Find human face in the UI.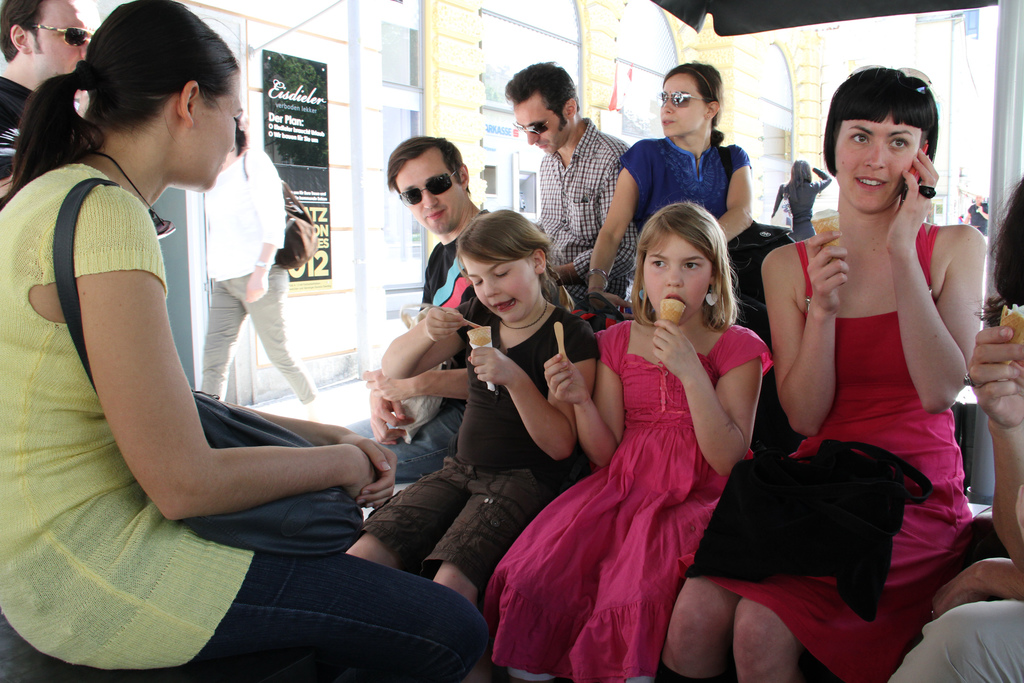
UI element at crop(390, 156, 465, 233).
